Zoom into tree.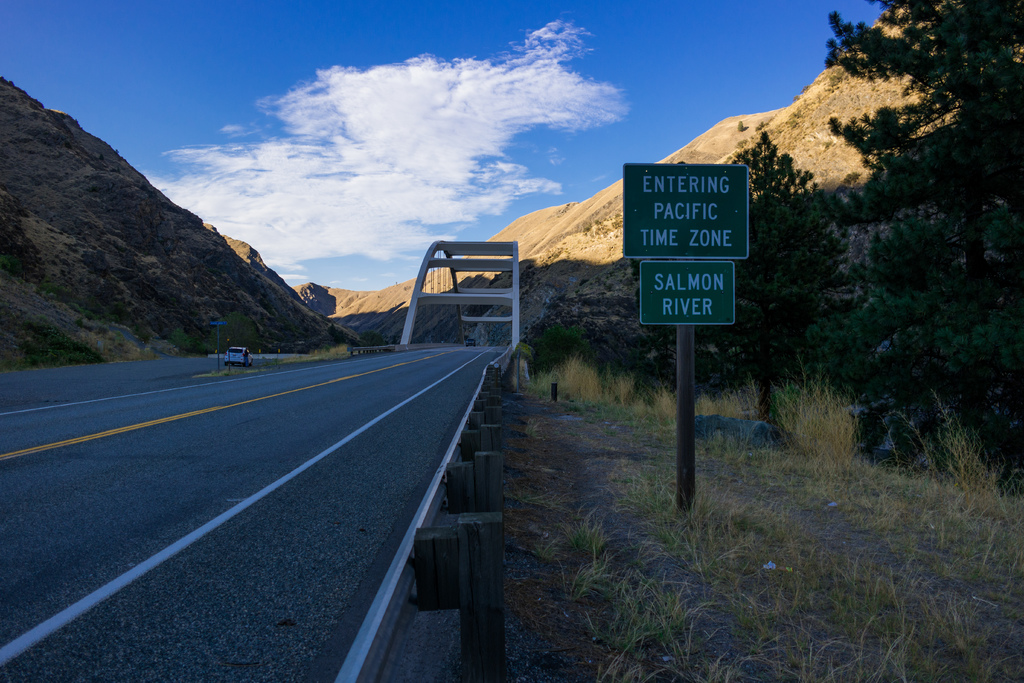
Zoom target: select_region(534, 320, 591, 372).
